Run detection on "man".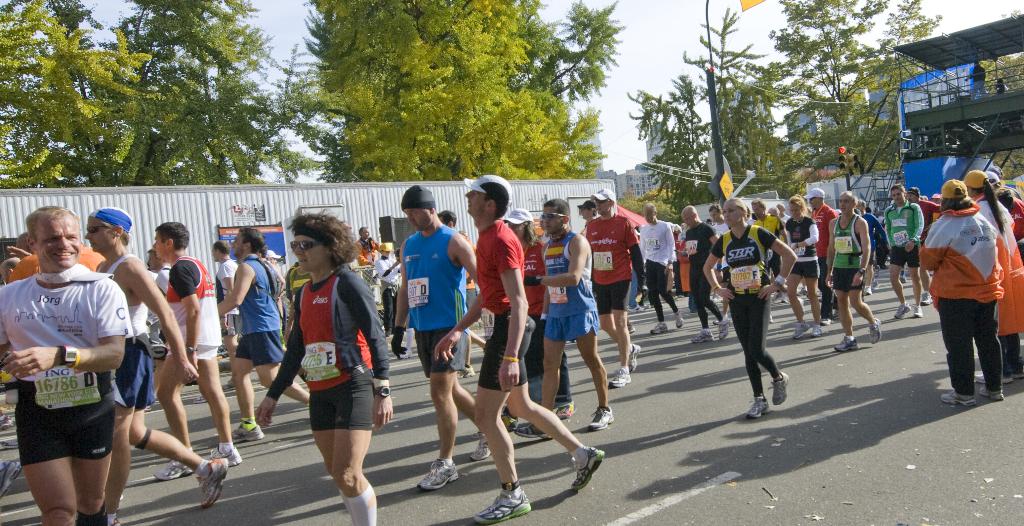
Result: locate(908, 186, 943, 233).
